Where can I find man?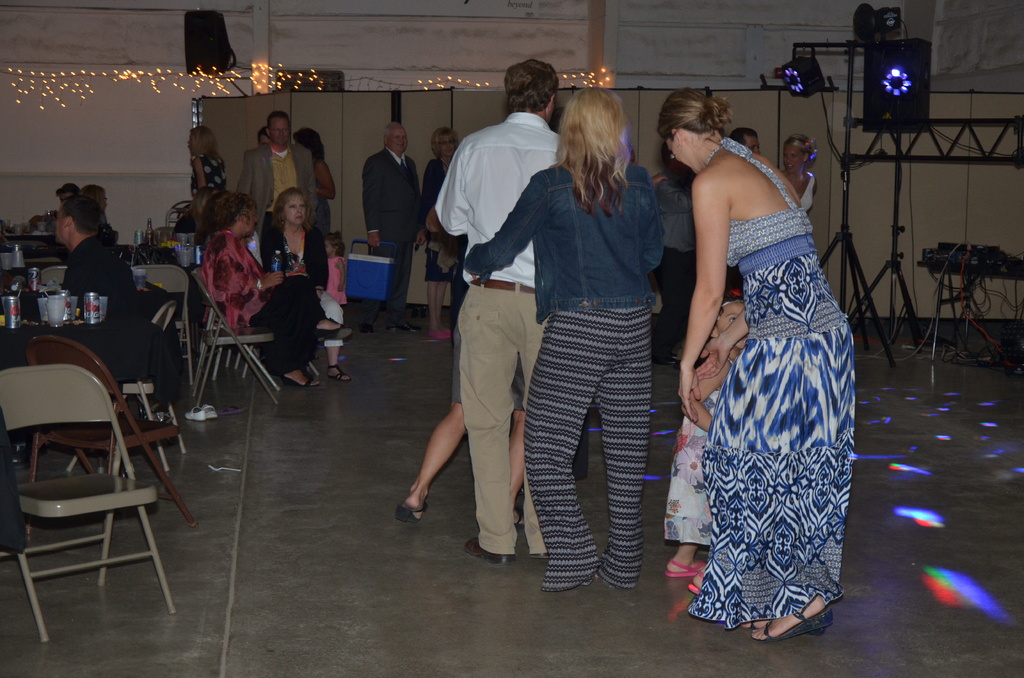
You can find it at rect(30, 180, 79, 224).
